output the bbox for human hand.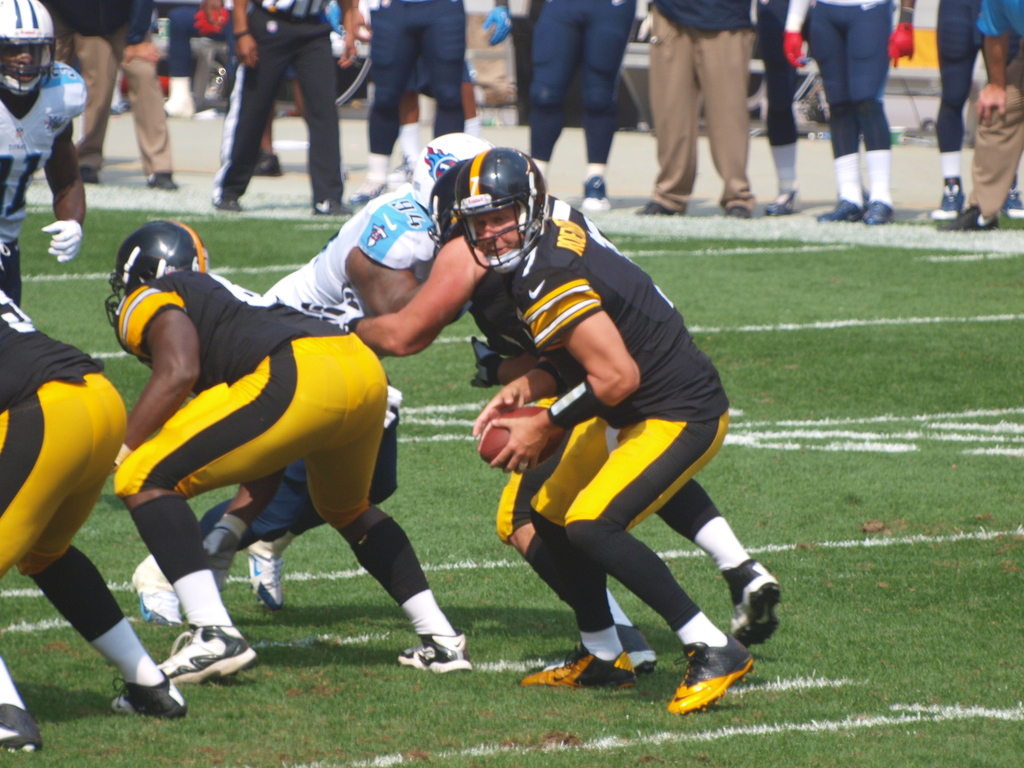
{"left": 473, "top": 381, "right": 530, "bottom": 449}.
